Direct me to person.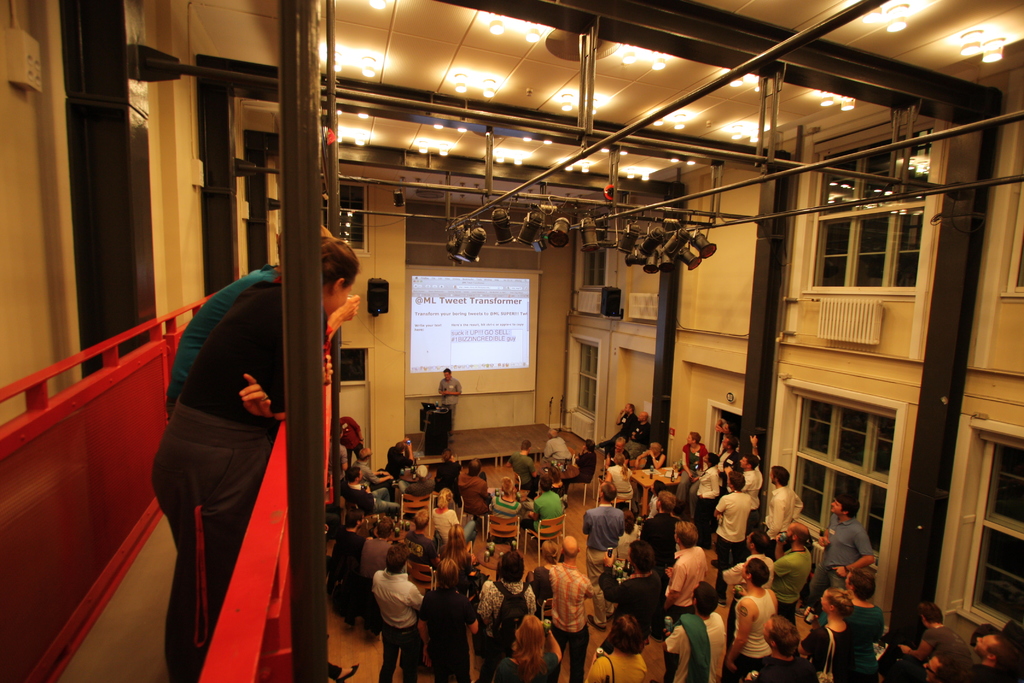
Direction: <box>797,587,856,682</box>.
